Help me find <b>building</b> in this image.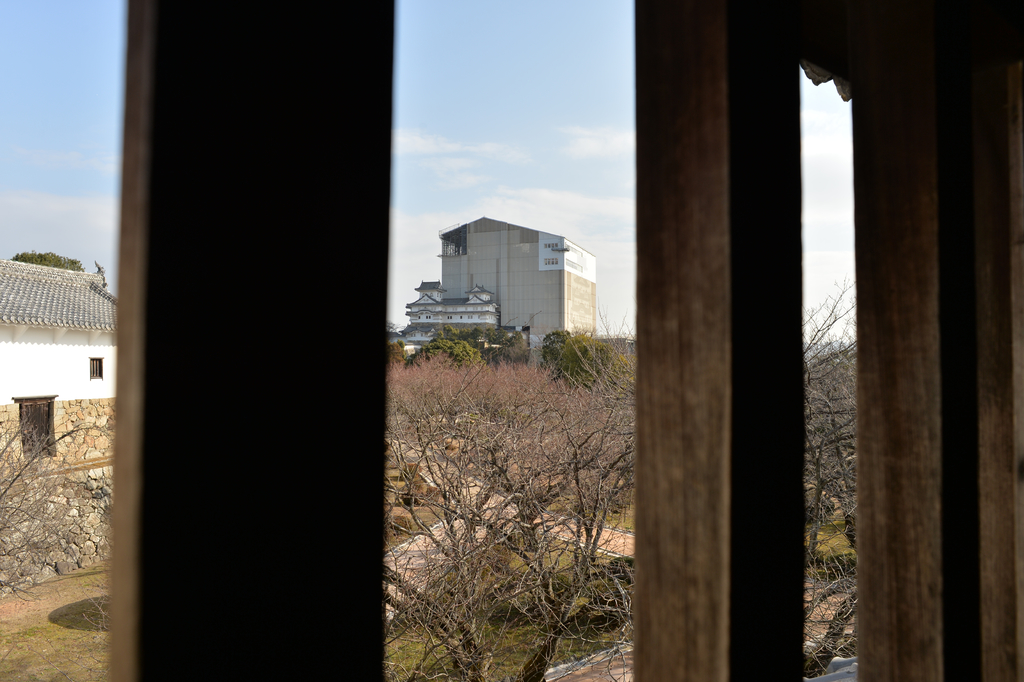
Found it: x1=401, y1=216, x2=598, y2=371.
